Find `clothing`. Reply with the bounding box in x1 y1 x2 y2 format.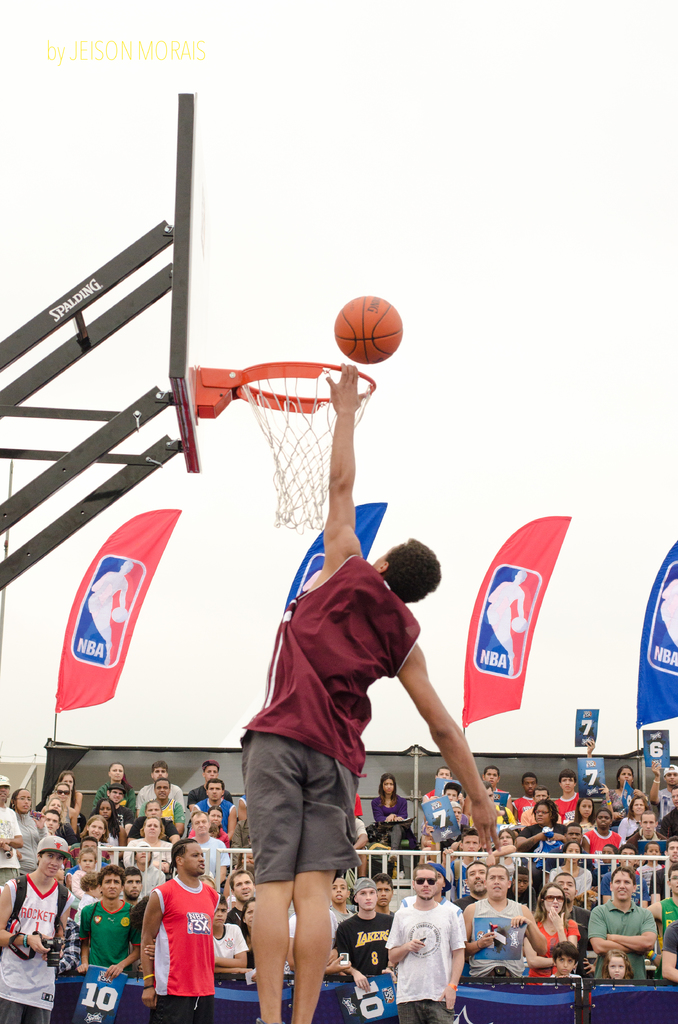
136 781 186 793.
